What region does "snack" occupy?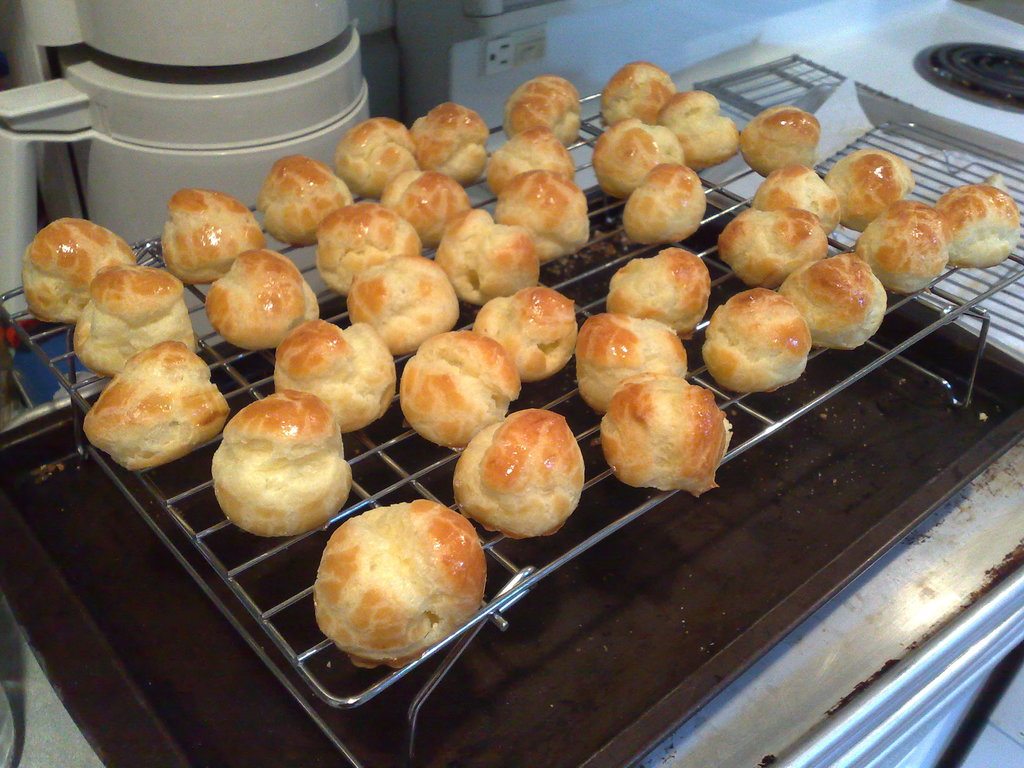
[314, 202, 423, 291].
